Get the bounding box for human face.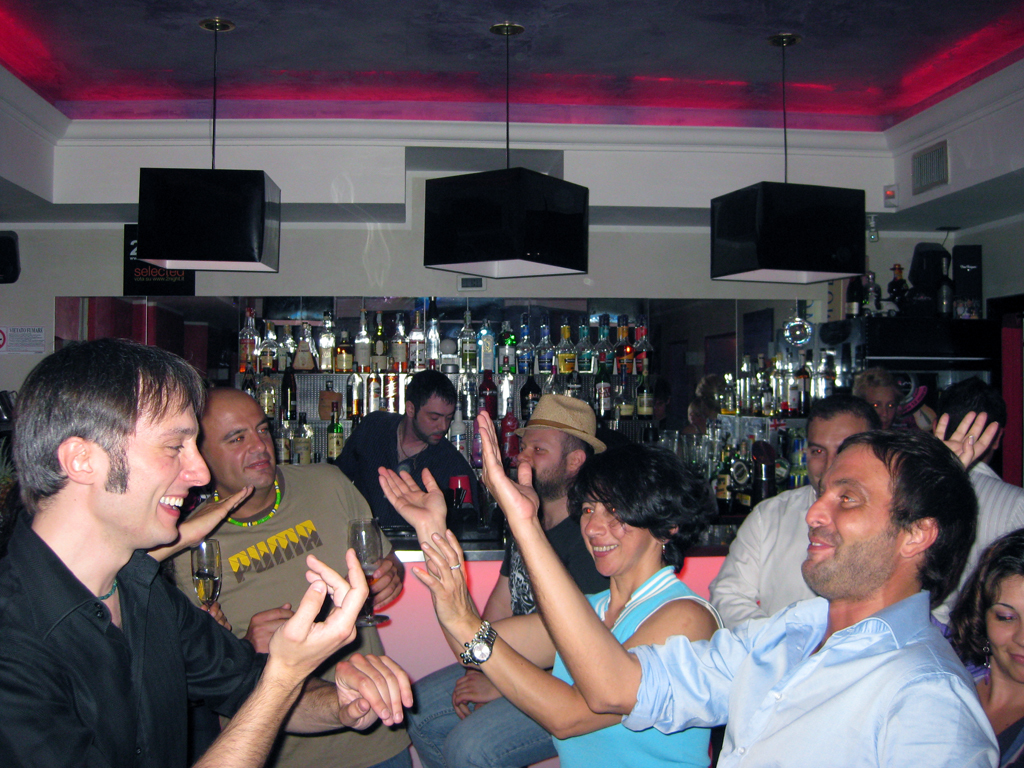
detection(580, 484, 651, 576).
